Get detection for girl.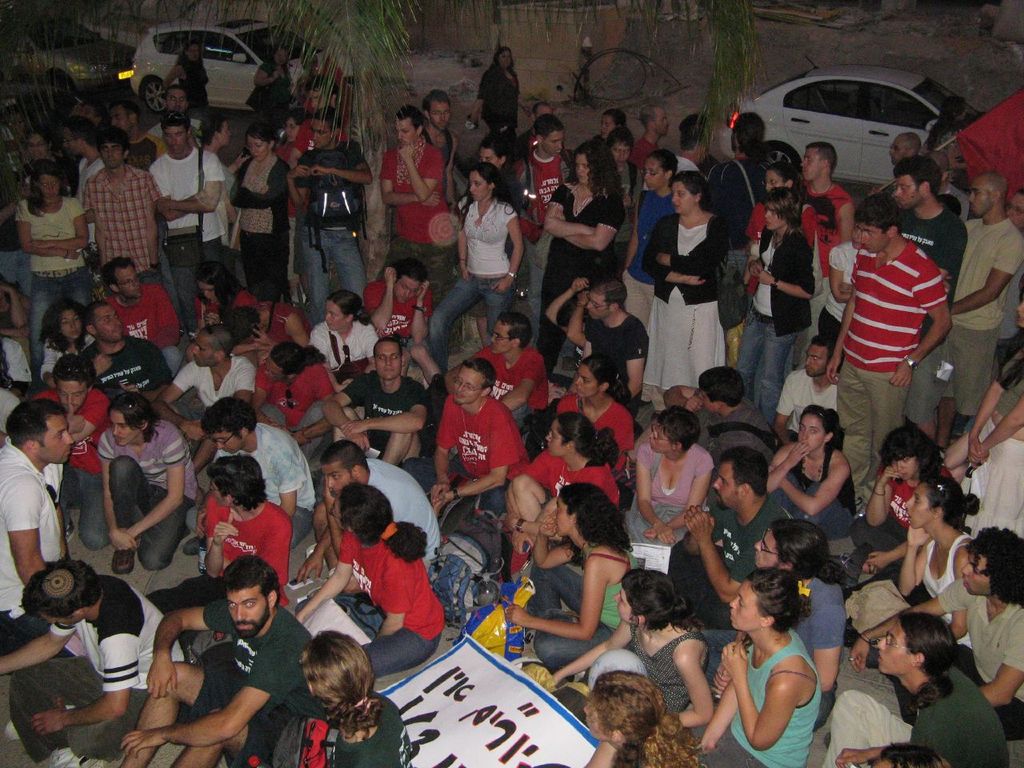
Detection: 432 166 522 378.
